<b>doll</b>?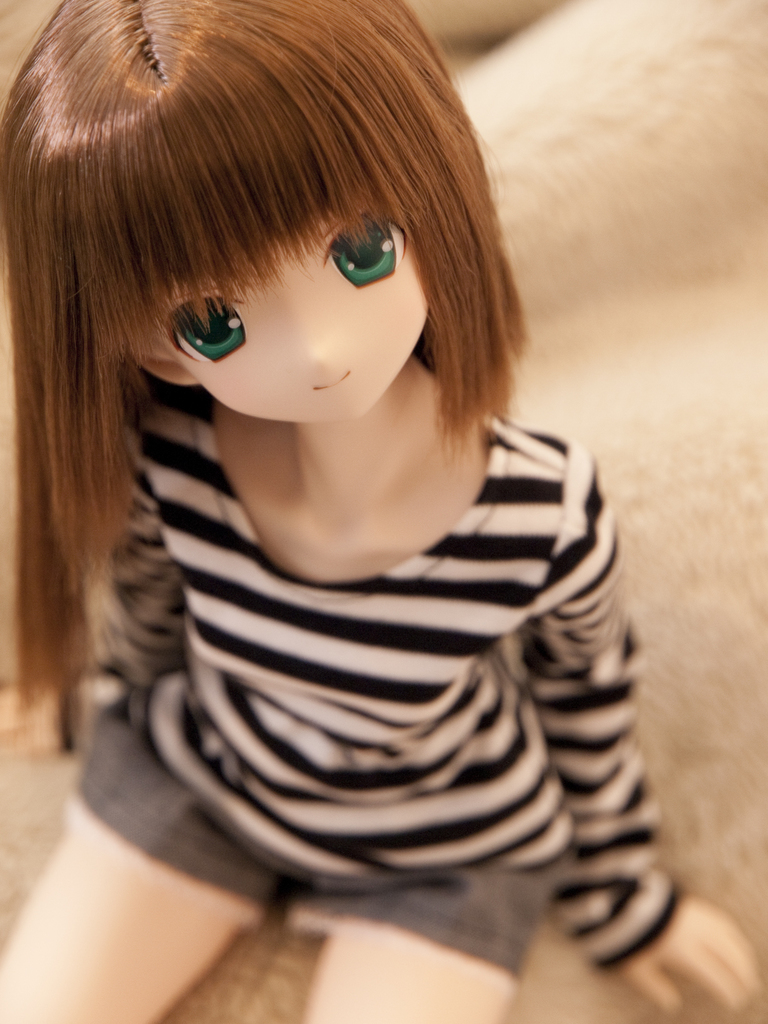
<region>0, 0, 767, 984</region>
